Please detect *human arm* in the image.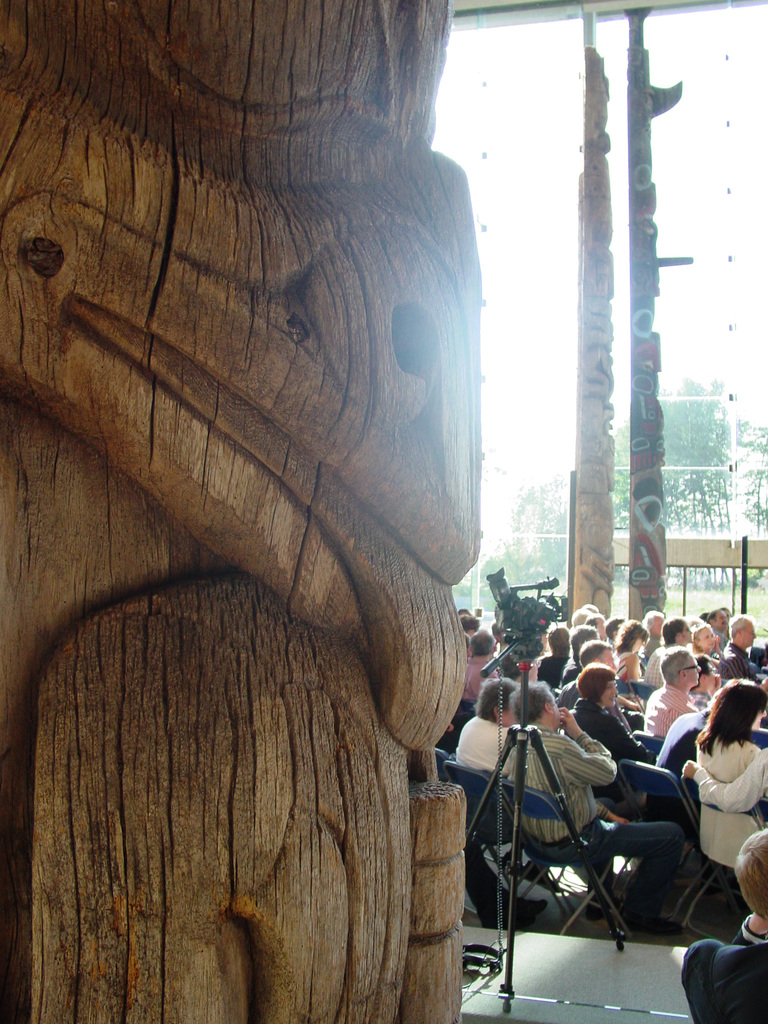
BBox(723, 652, 760, 680).
